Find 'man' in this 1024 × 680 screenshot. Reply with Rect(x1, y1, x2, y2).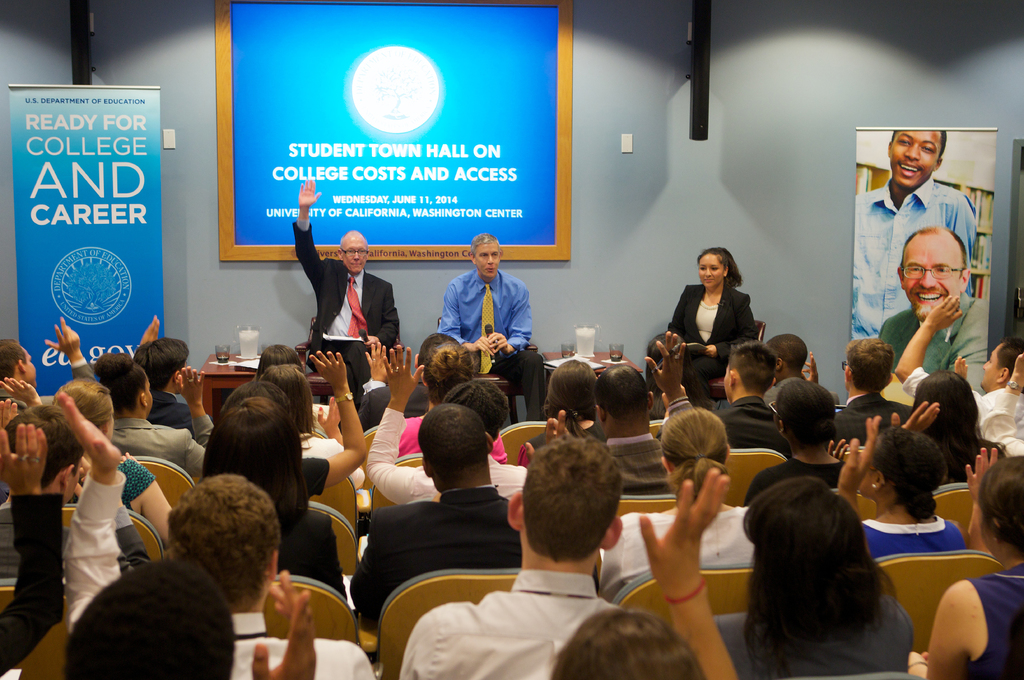
Rect(762, 337, 827, 413).
